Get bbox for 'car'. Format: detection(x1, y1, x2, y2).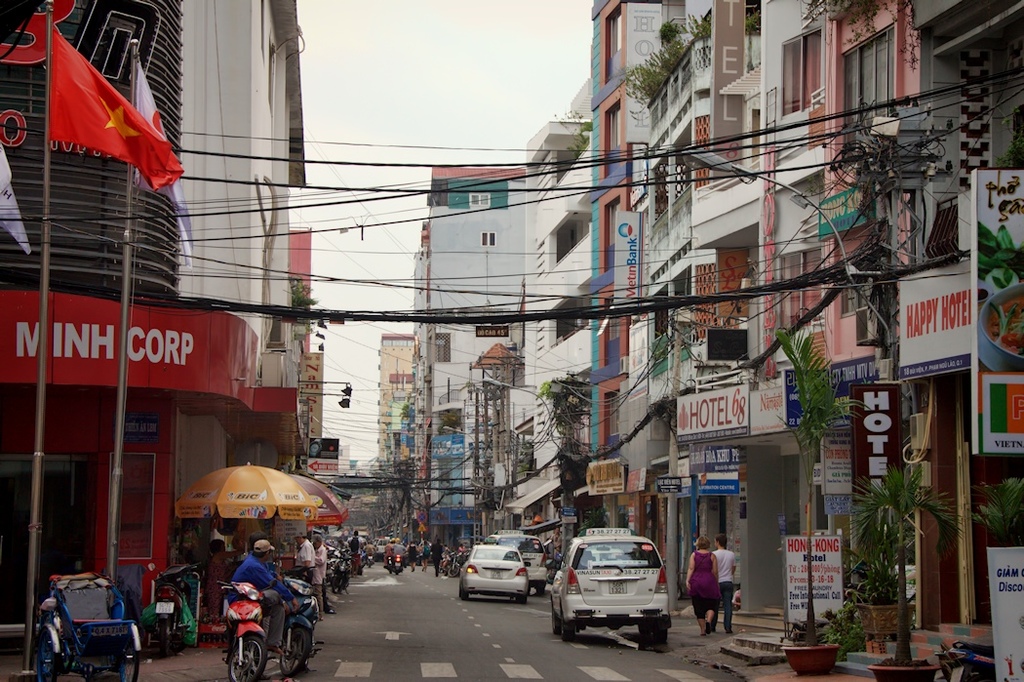
detection(547, 531, 670, 643).
